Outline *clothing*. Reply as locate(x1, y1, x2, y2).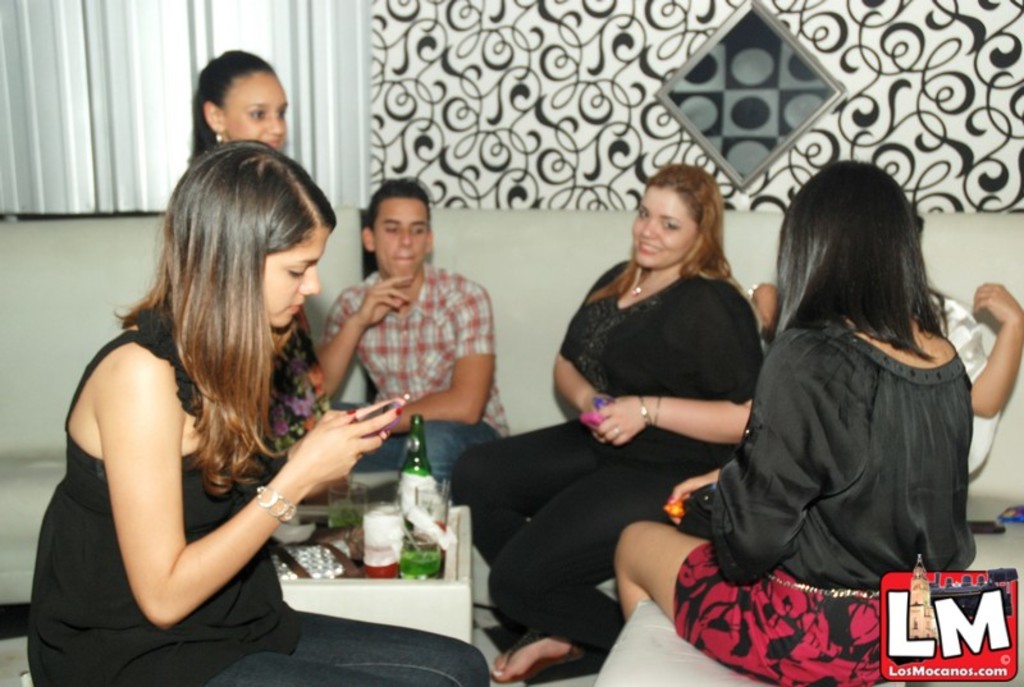
locate(928, 285, 1000, 484).
